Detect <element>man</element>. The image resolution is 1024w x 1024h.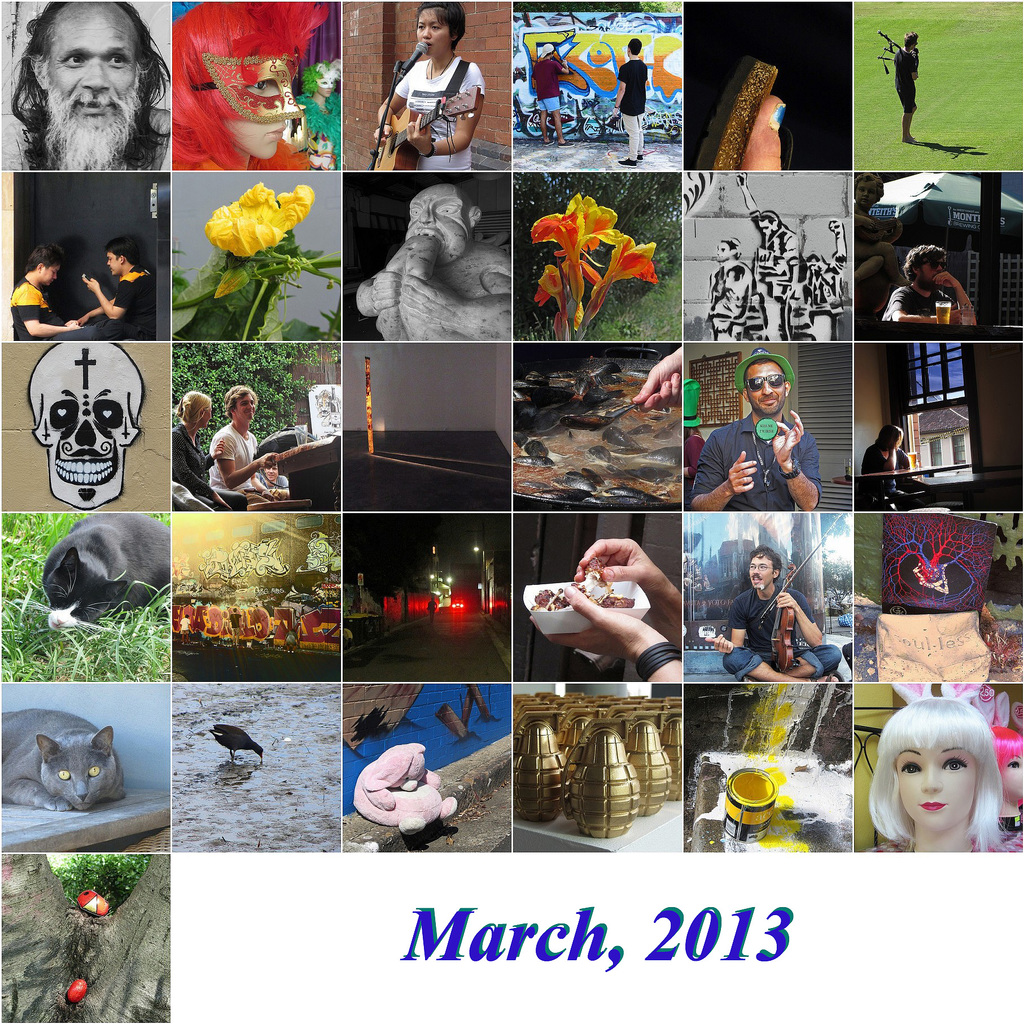
x1=873 y1=248 x2=979 y2=336.
